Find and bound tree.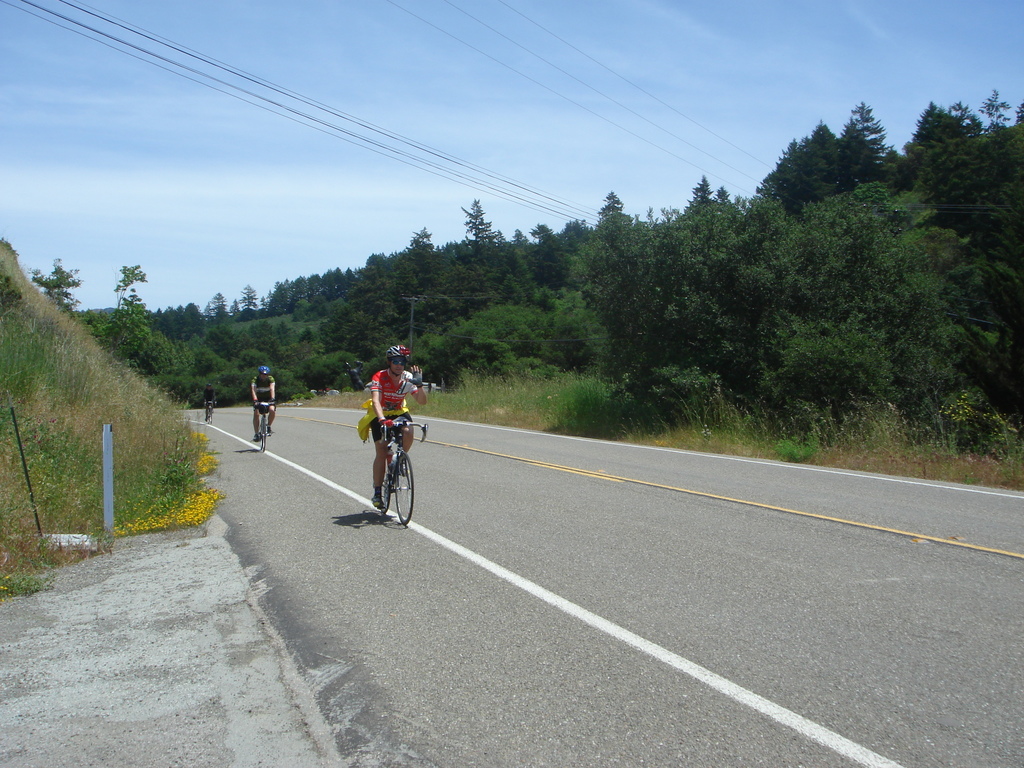
Bound: bbox=[182, 306, 205, 326].
